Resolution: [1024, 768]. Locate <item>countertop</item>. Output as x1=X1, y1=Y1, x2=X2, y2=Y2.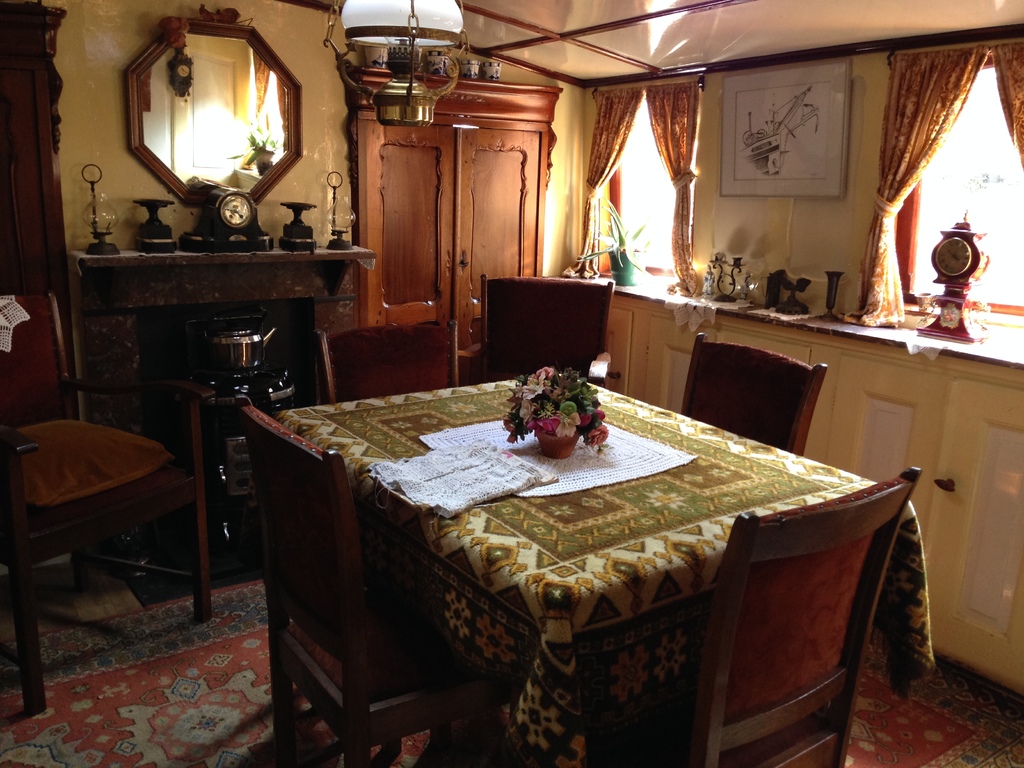
x1=580, y1=267, x2=1023, y2=371.
